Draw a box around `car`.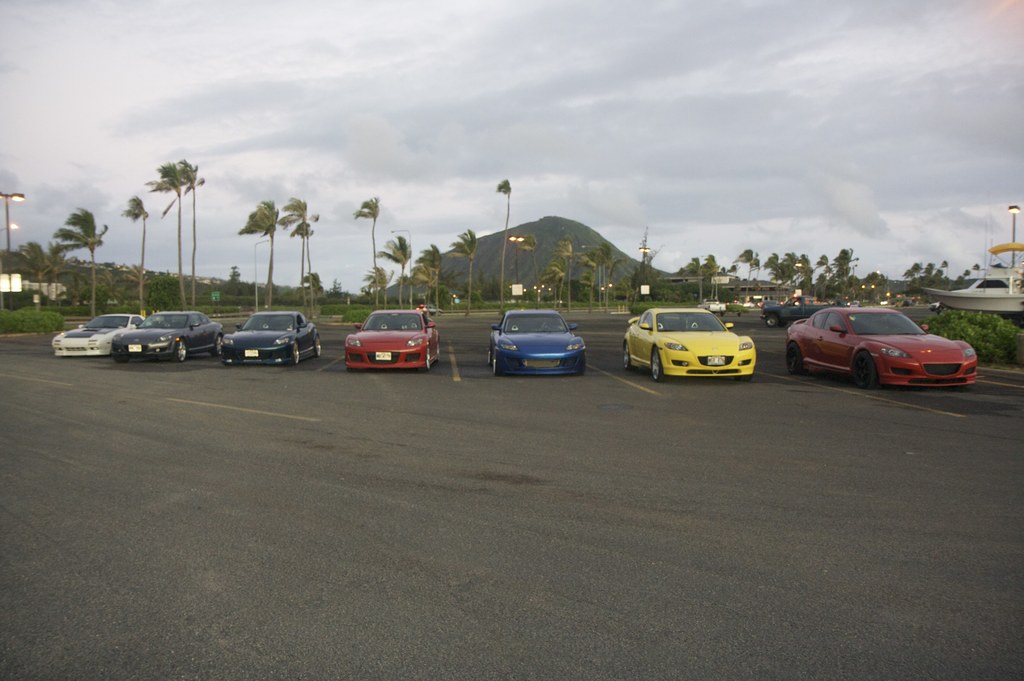
219:311:321:367.
